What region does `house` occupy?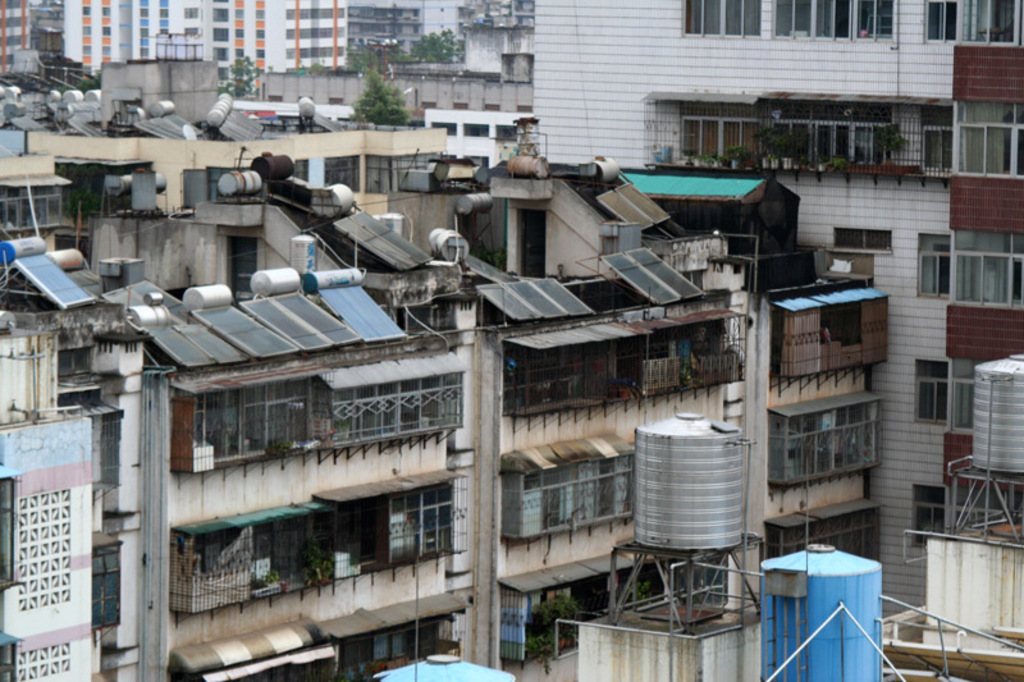
0:0:33:73.
